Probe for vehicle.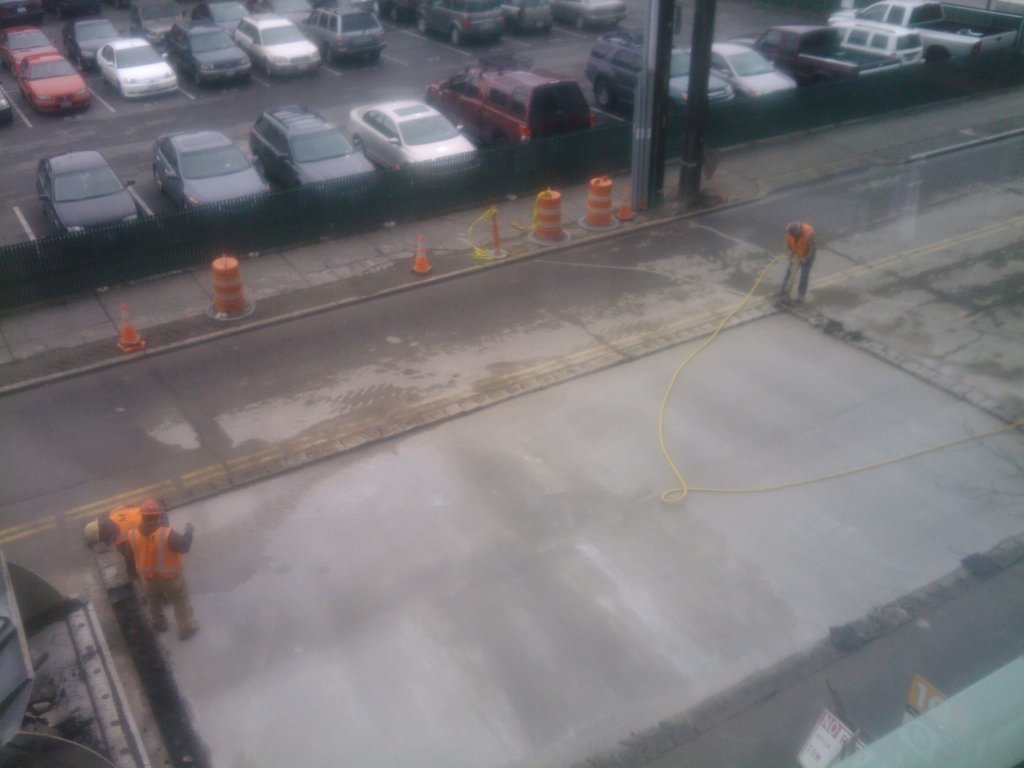
Probe result: detection(753, 21, 925, 81).
